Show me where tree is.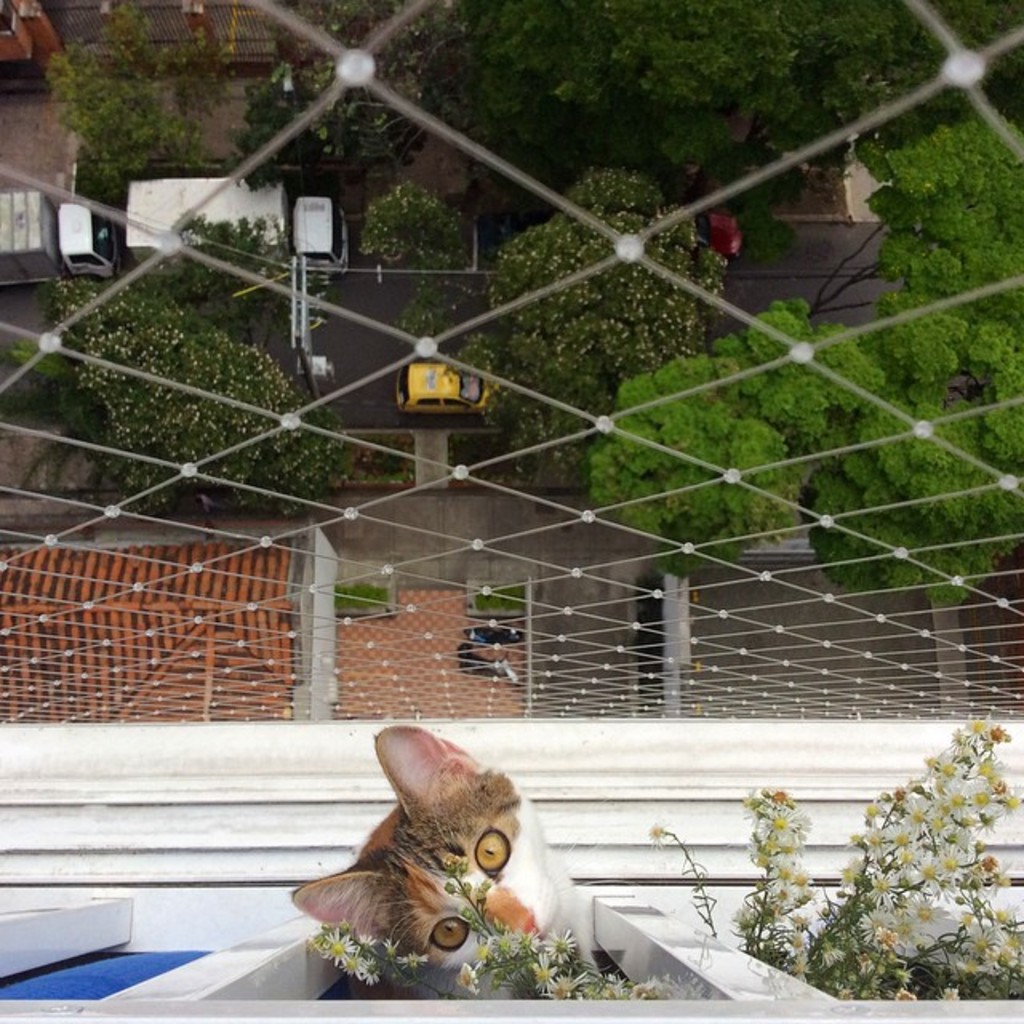
tree is at detection(354, 176, 470, 270).
